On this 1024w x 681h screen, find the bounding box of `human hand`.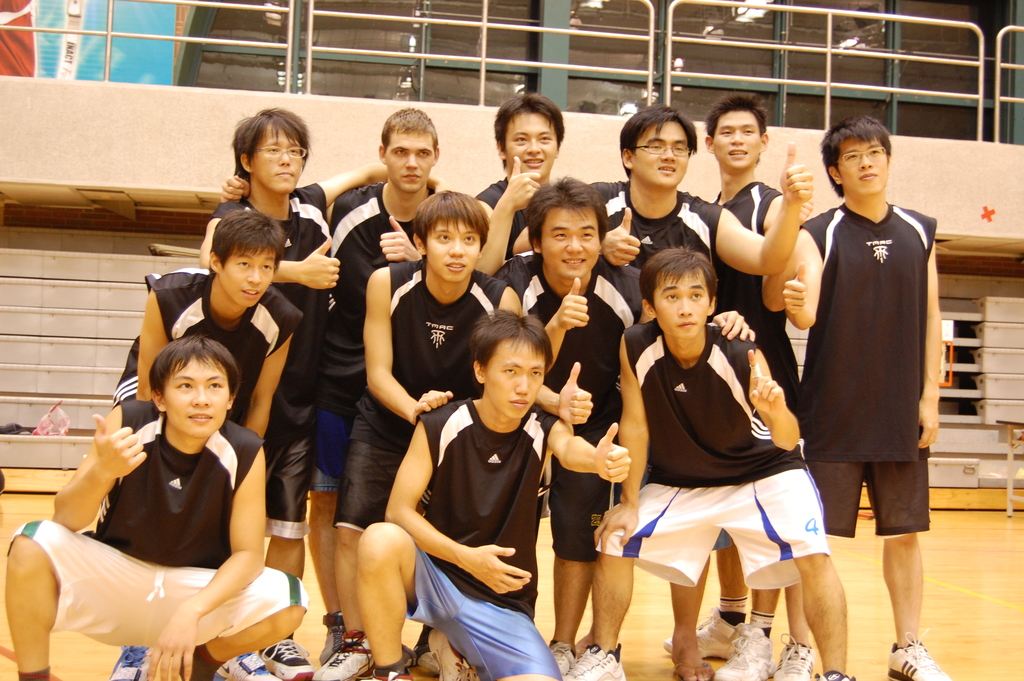
Bounding box: rect(148, 604, 200, 680).
